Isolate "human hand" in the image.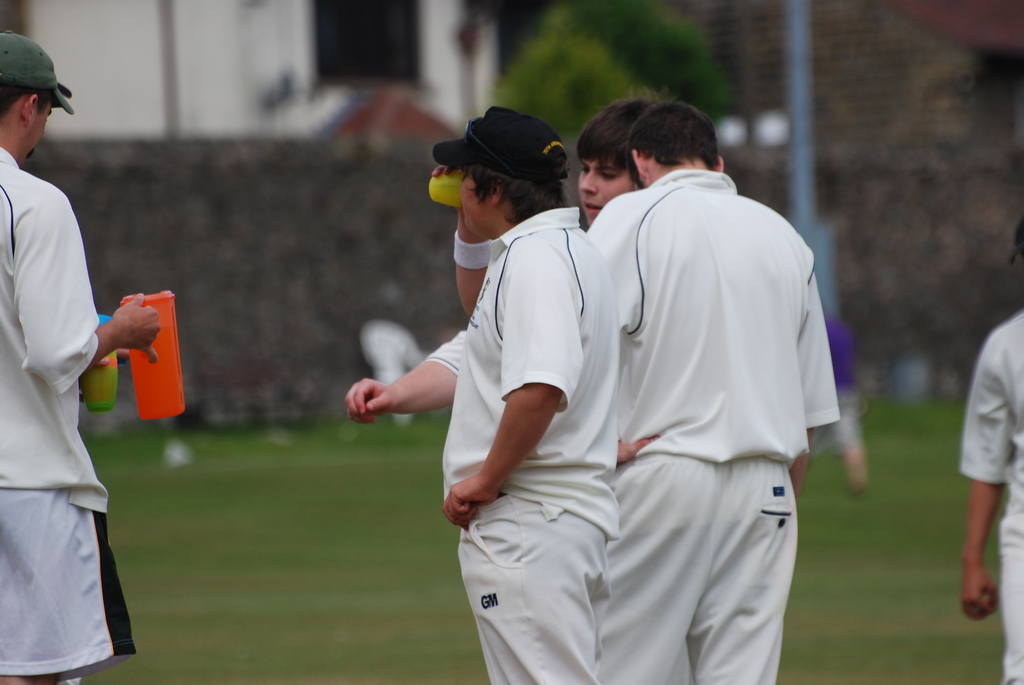
Isolated region: (x1=109, y1=292, x2=164, y2=365).
